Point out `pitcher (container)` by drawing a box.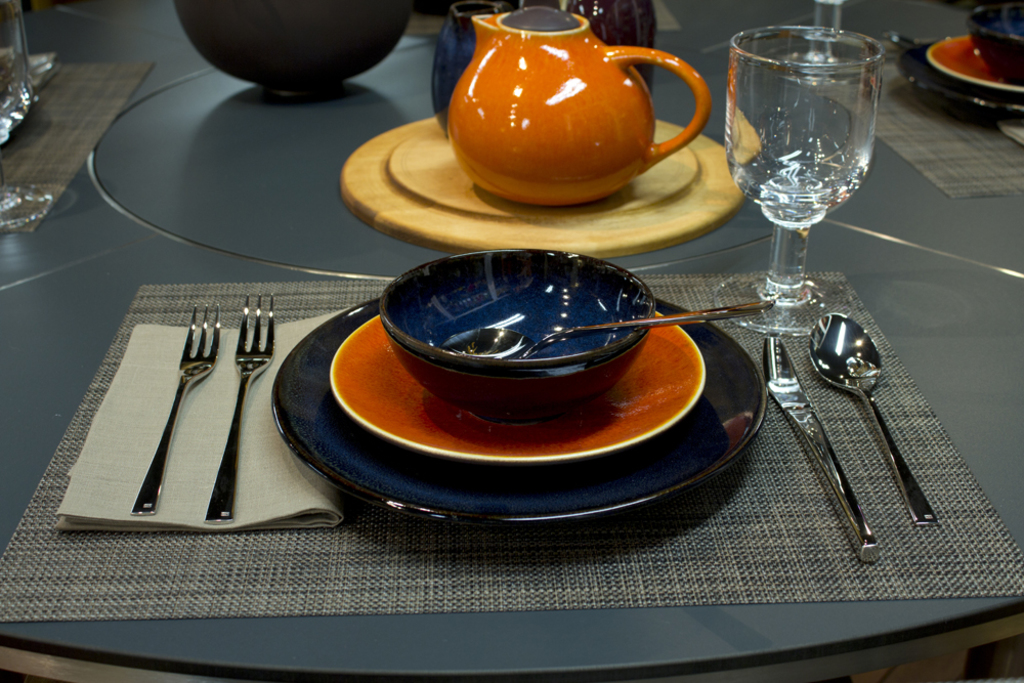
region(444, 7, 711, 205).
